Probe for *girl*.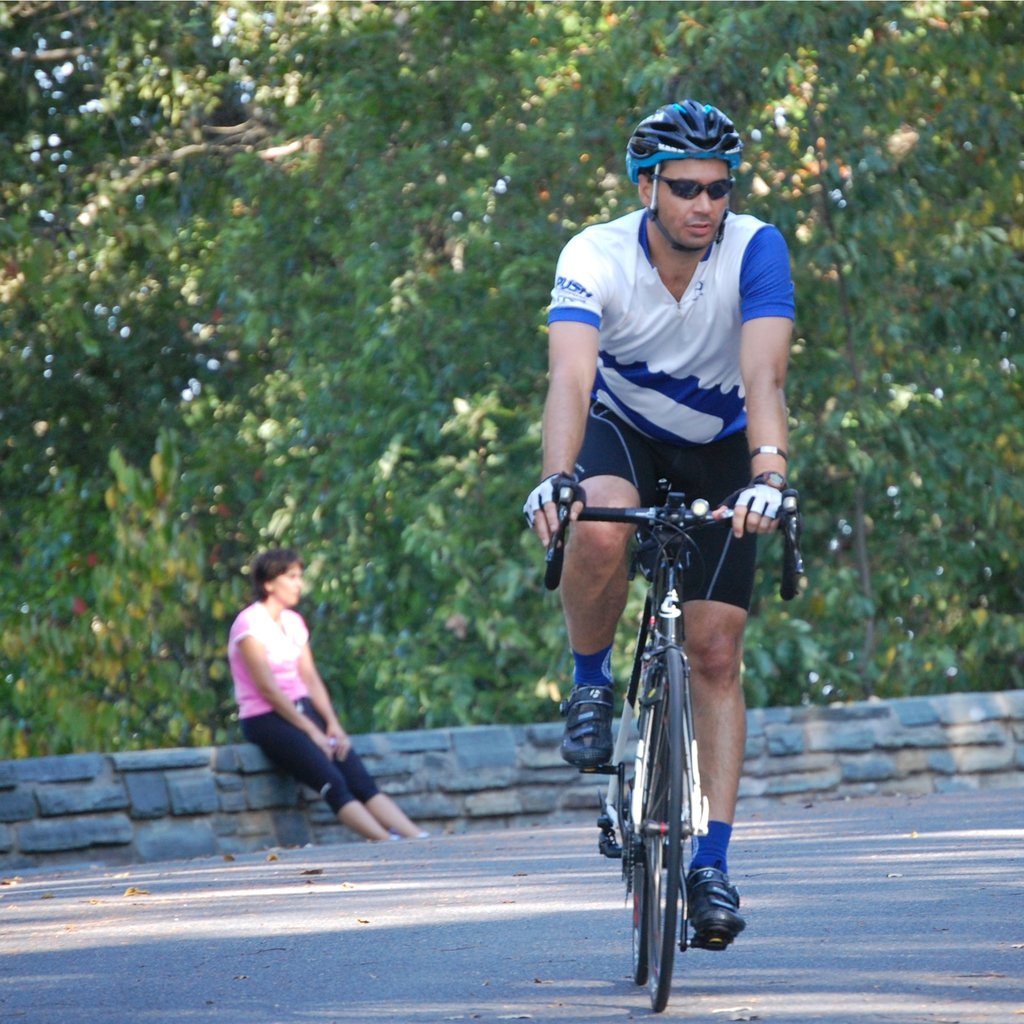
Probe result: [x1=225, y1=550, x2=426, y2=844].
